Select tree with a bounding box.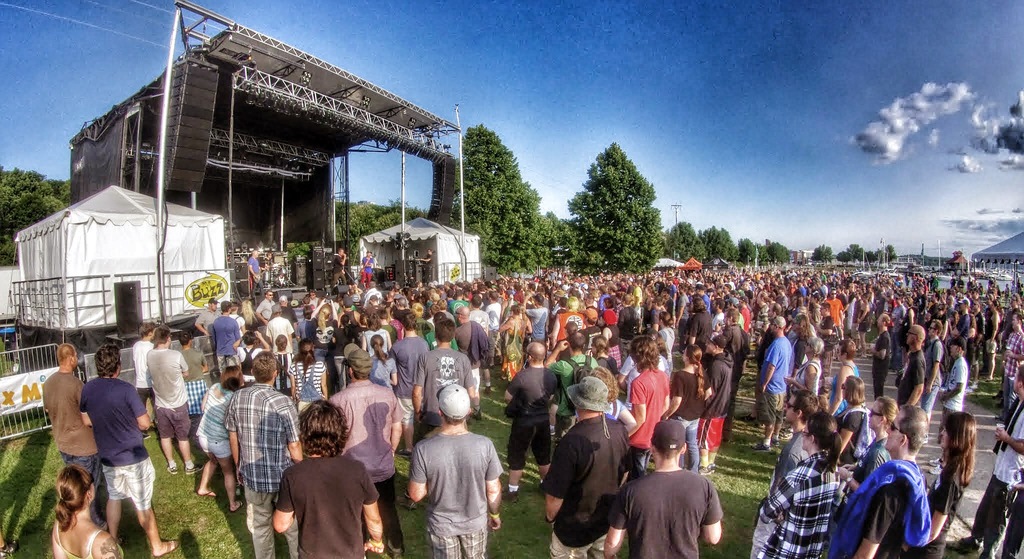
(x1=555, y1=139, x2=665, y2=277).
